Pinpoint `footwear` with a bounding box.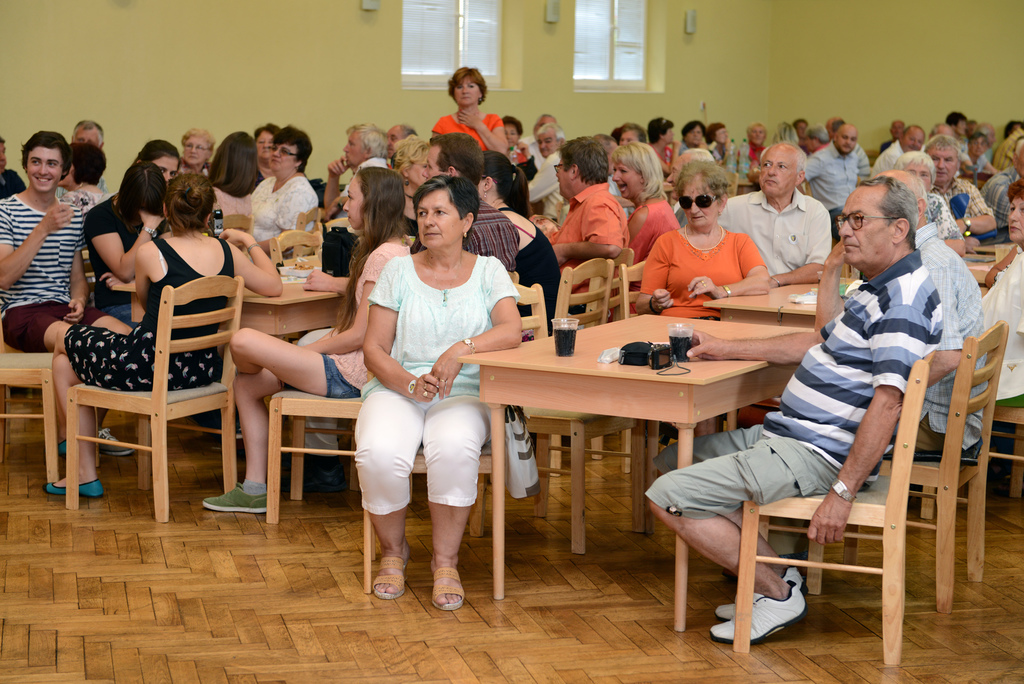
bbox=[198, 481, 271, 513].
